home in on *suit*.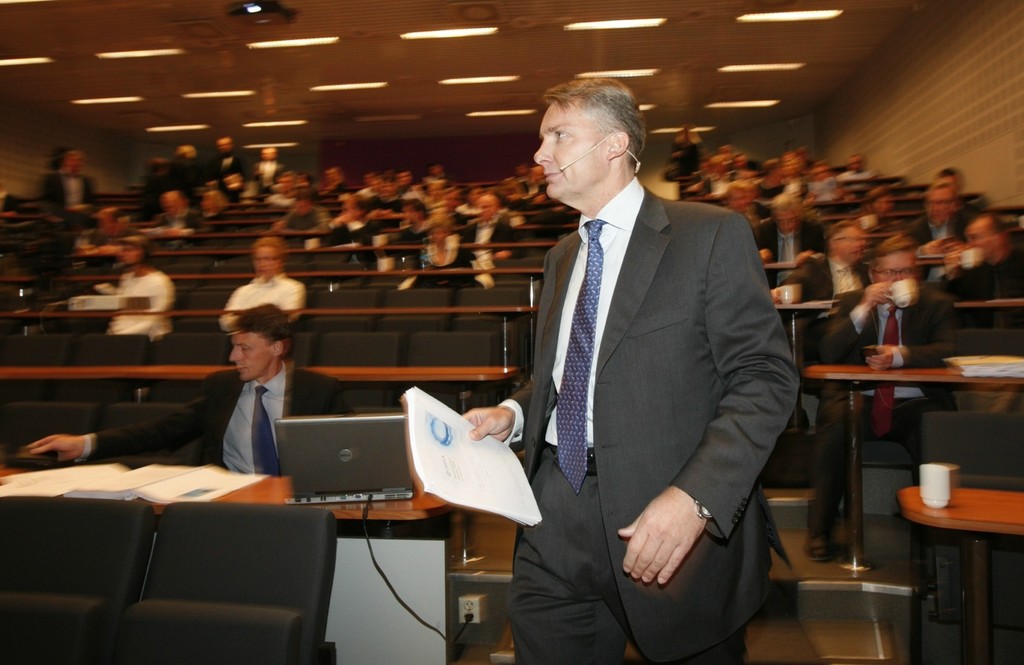
Homed in at 902 212 982 295.
